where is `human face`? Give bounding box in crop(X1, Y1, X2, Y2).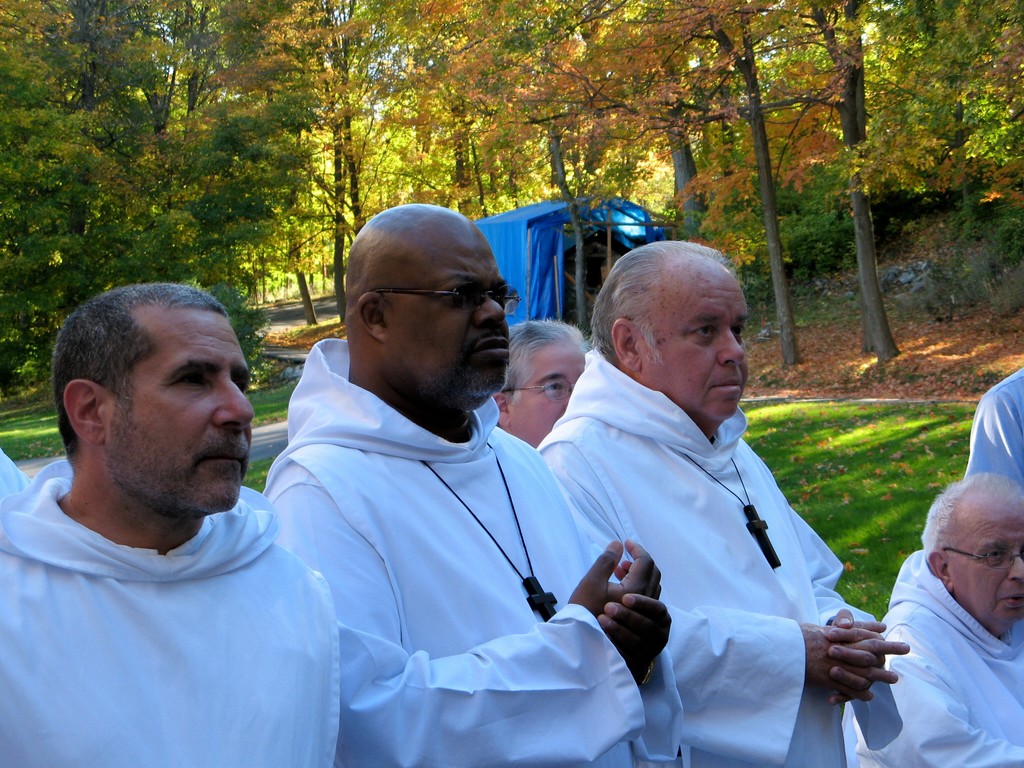
crop(632, 276, 750, 419).
